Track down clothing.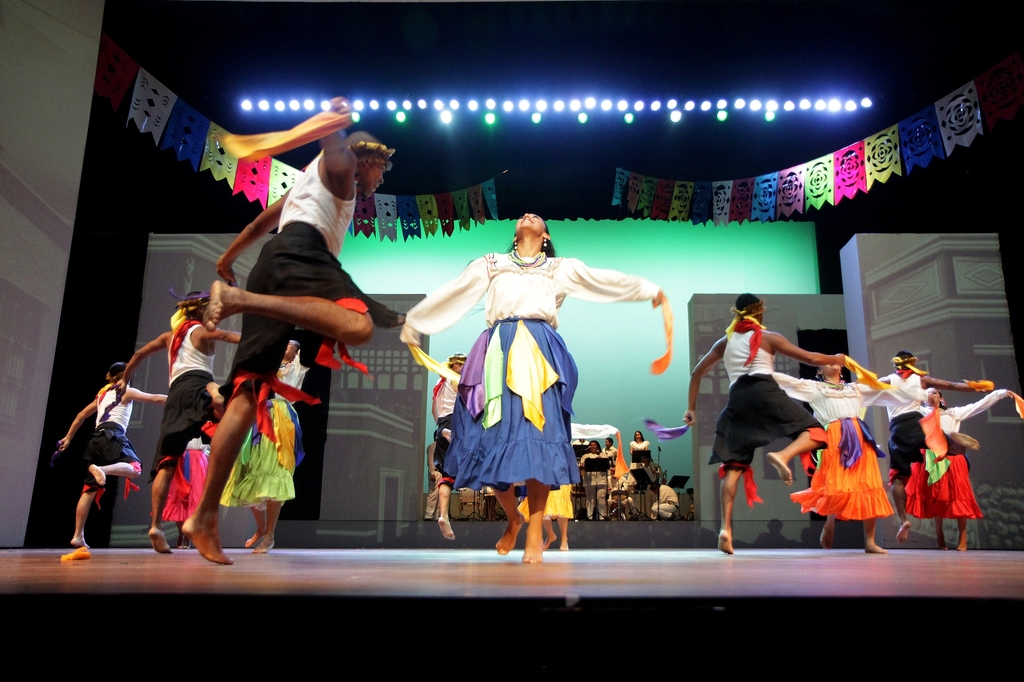
Tracked to 884/409/925/480.
